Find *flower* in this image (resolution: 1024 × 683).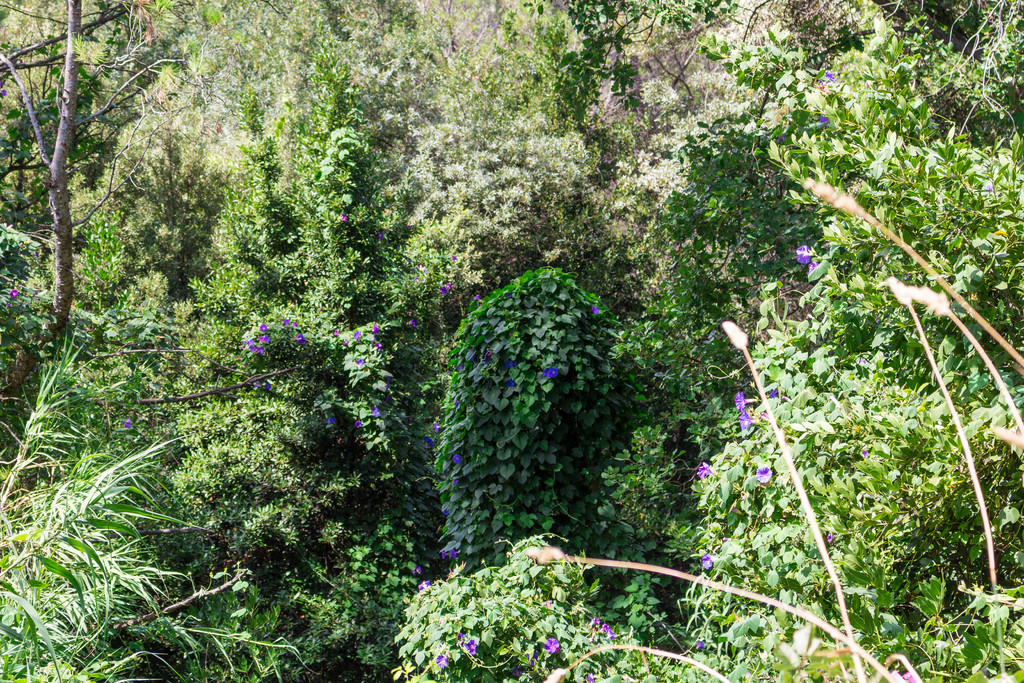
755, 467, 776, 487.
